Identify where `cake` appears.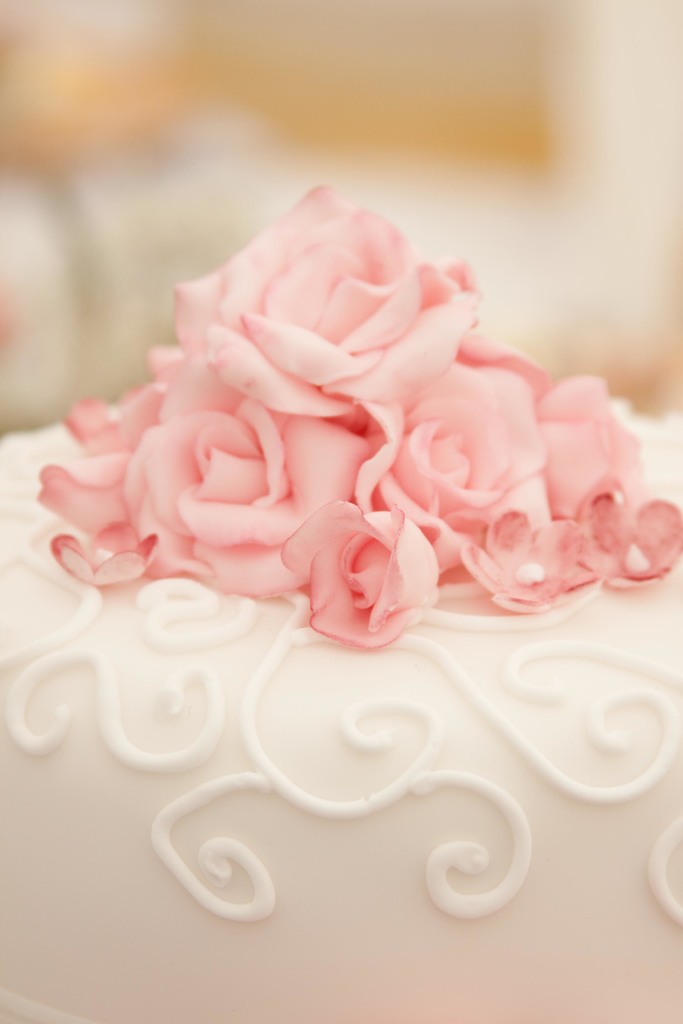
Appears at (left=0, top=182, right=682, bottom=1023).
